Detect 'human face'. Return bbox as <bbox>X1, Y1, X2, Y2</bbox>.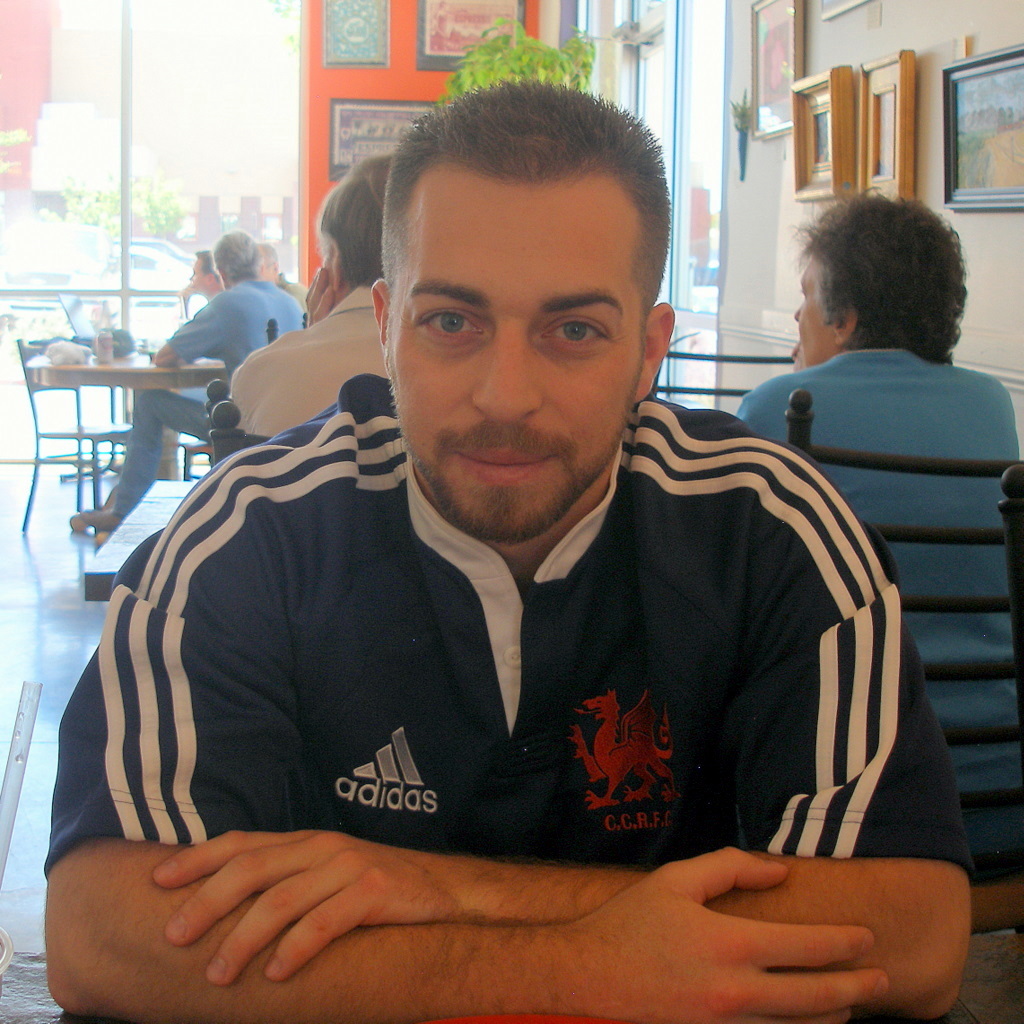
<bbox>193, 253, 214, 290</bbox>.
